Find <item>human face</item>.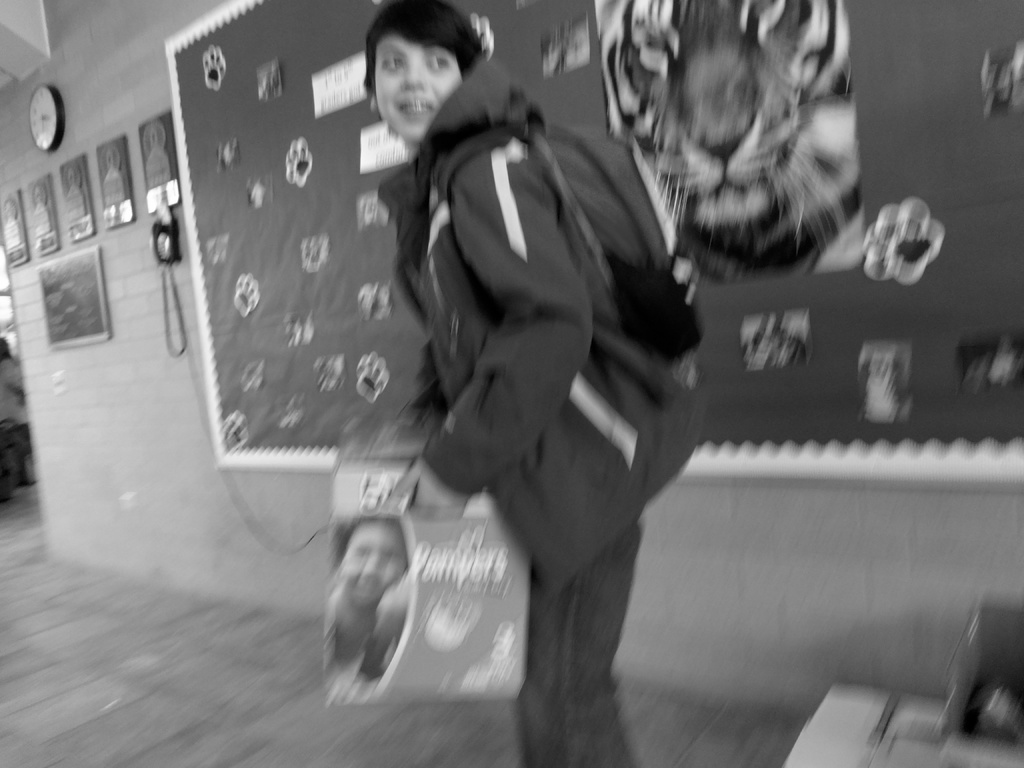
bbox=[368, 40, 465, 145].
